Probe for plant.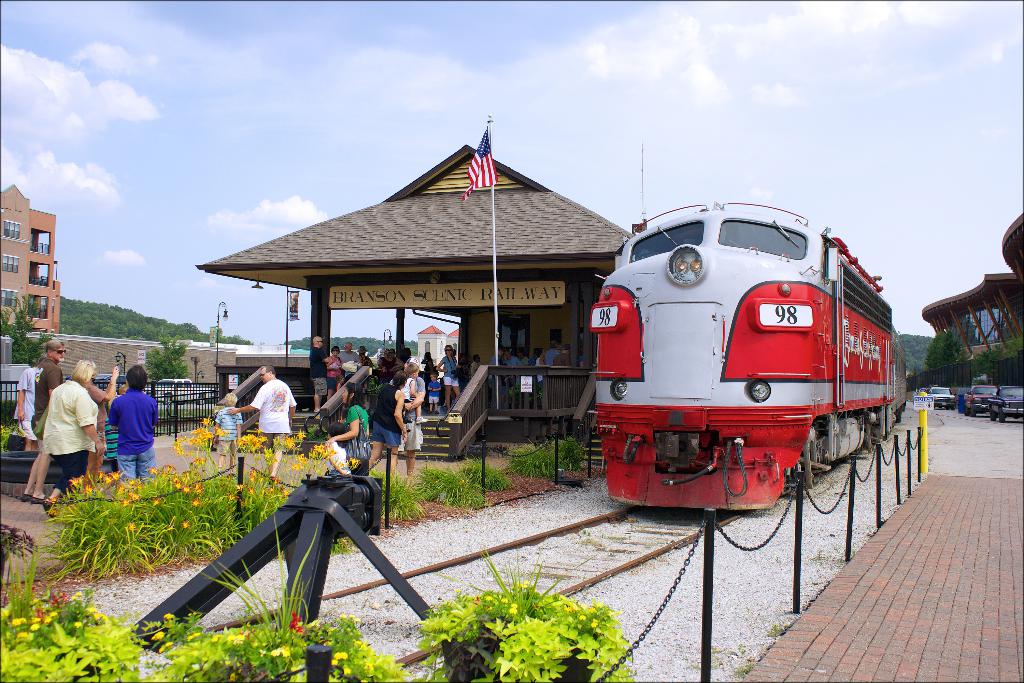
Probe result: bbox=(139, 520, 413, 682).
